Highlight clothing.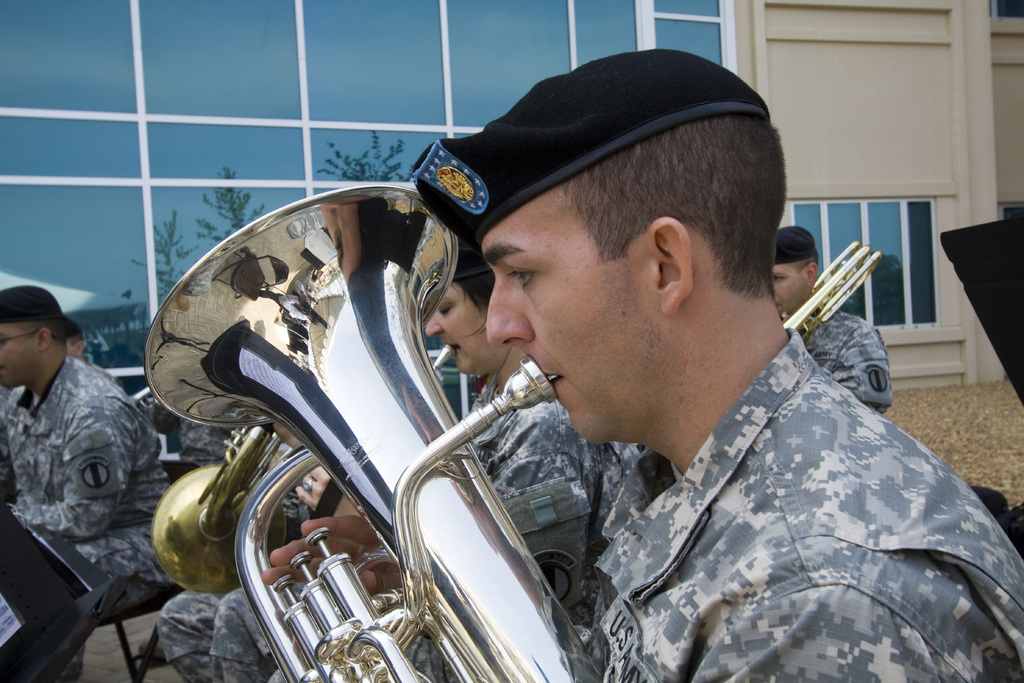
Highlighted region: [x1=559, y1=315, x2=1023, y2=682].
